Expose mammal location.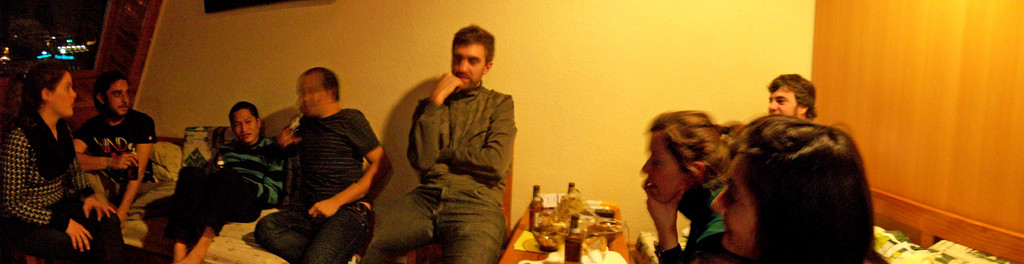
Exposed at region(252, 66, 391, 263).
